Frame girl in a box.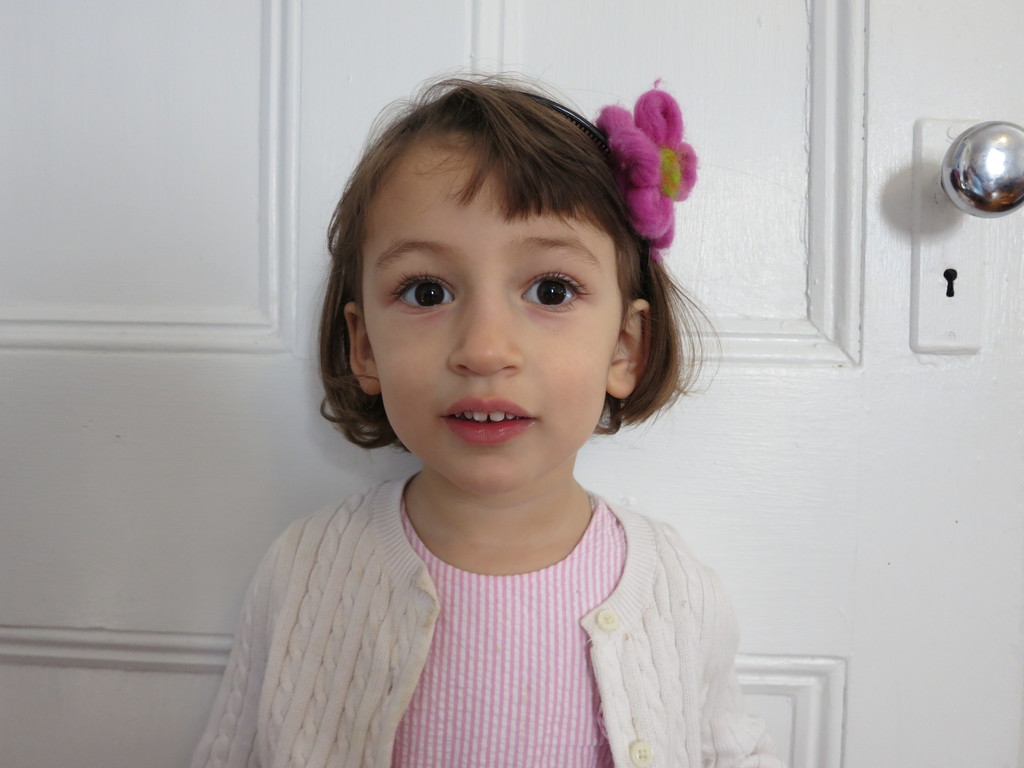
x1=190, y1=67, x2=788, y2=767.
